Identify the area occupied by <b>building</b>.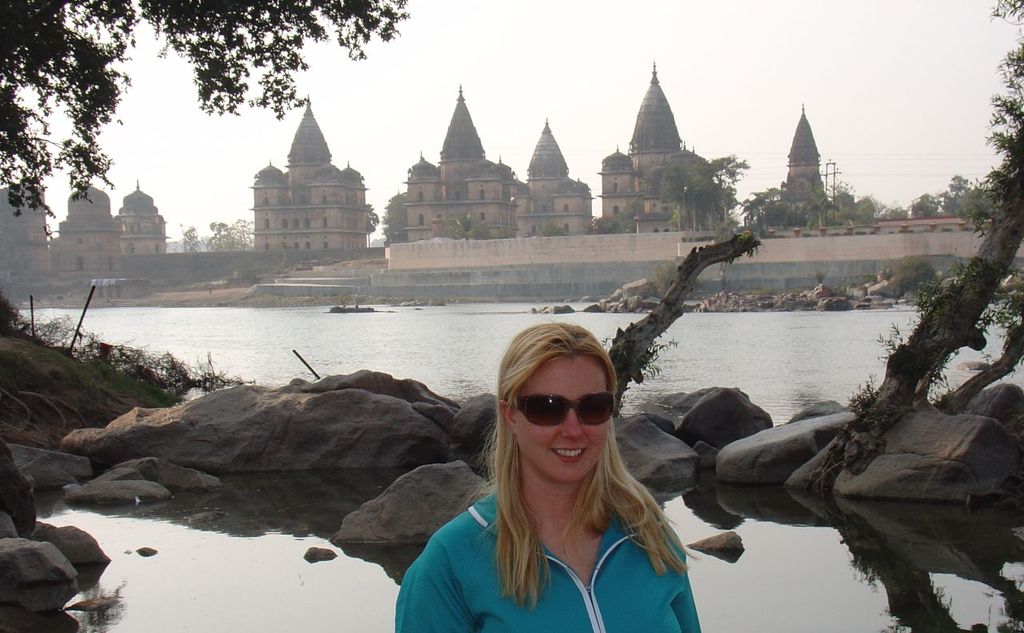
Area: region(598, 63, 734, 236).
